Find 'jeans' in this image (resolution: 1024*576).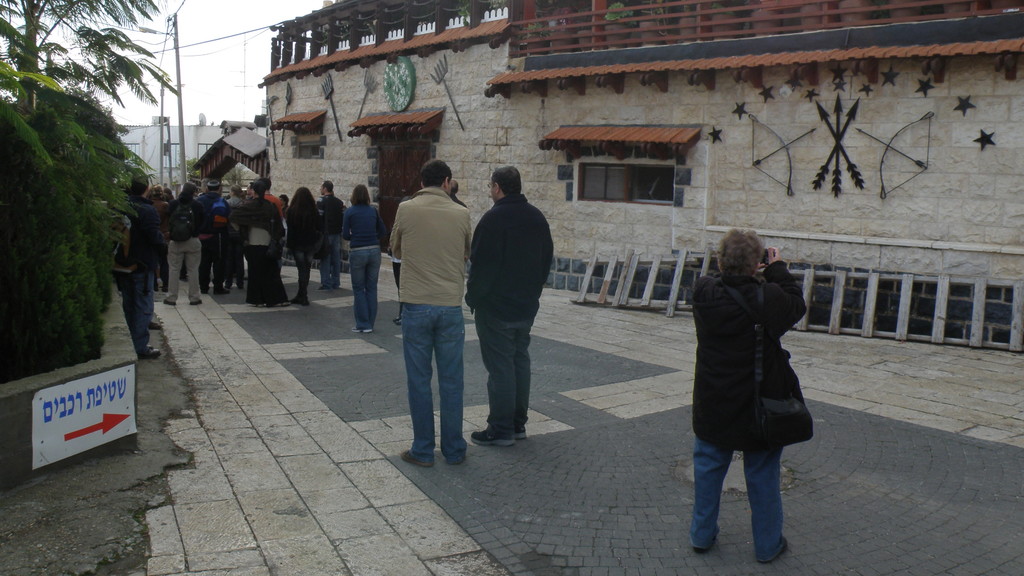
688,415,800,562.
